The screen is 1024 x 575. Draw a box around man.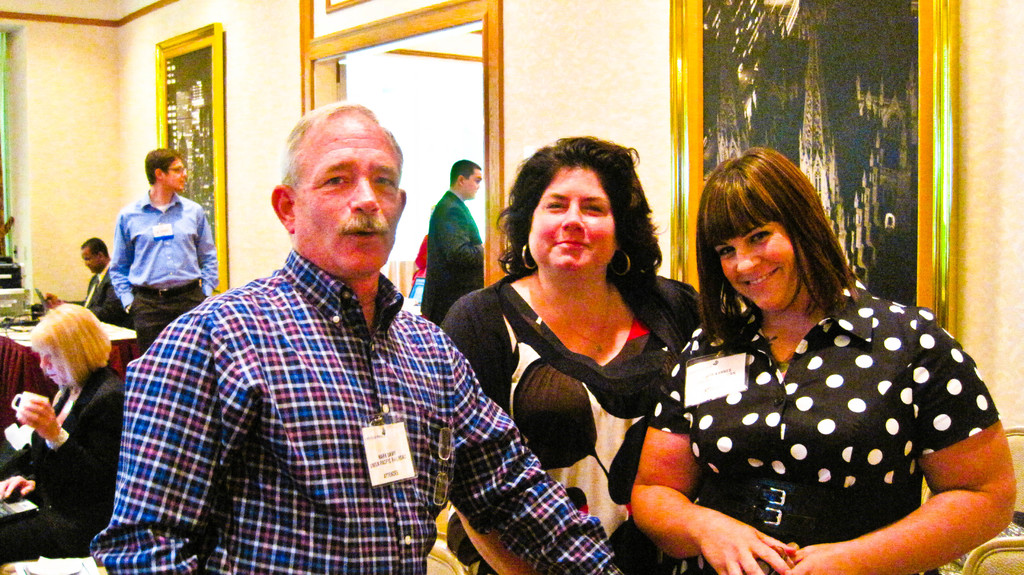
region(118, 101, 531, 560).
